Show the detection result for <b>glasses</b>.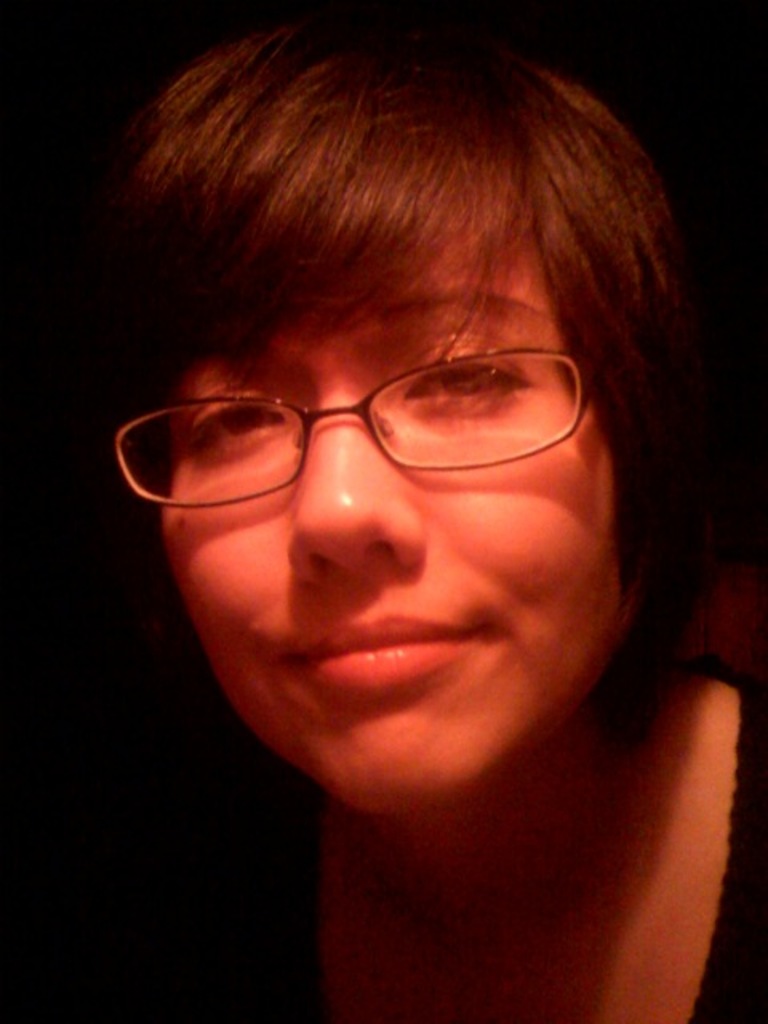
bbox=[90, 326, 614, 499].
